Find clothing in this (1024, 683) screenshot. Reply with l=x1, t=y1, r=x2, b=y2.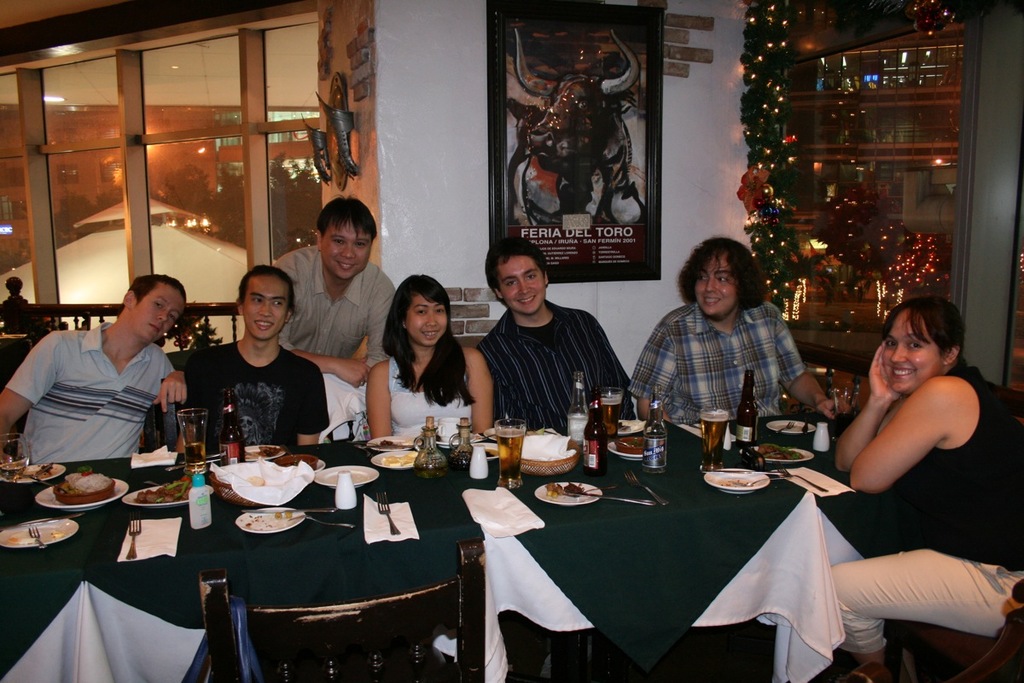
l=271, t=243, r=394, b=372.
